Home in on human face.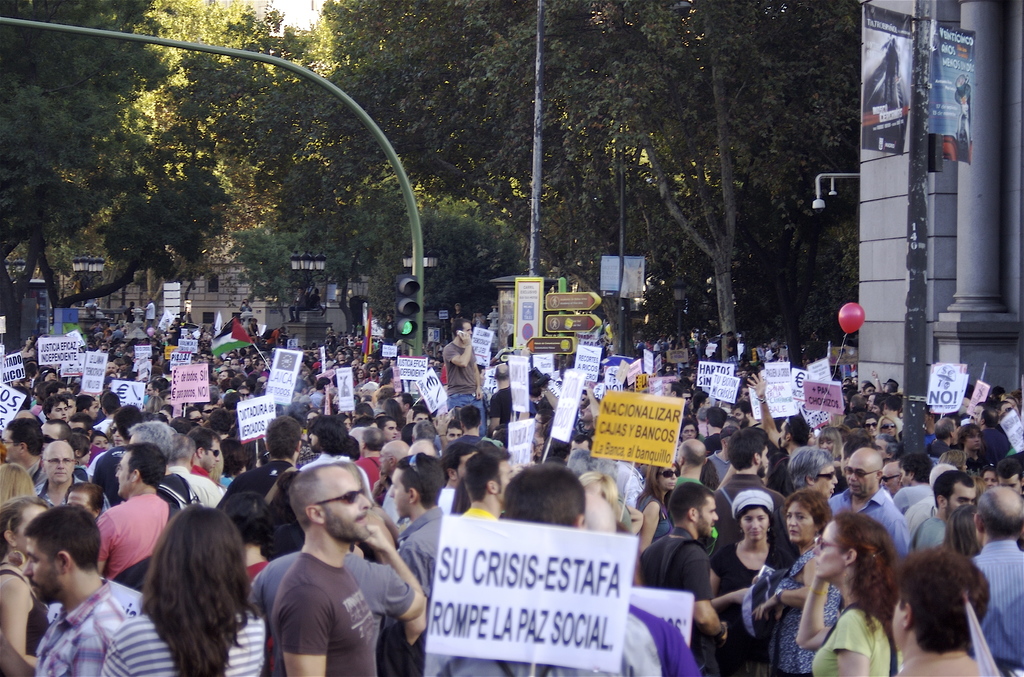
Homed in at {"left": 742, "top": 508, "right": 769, "bottom": 541}.
